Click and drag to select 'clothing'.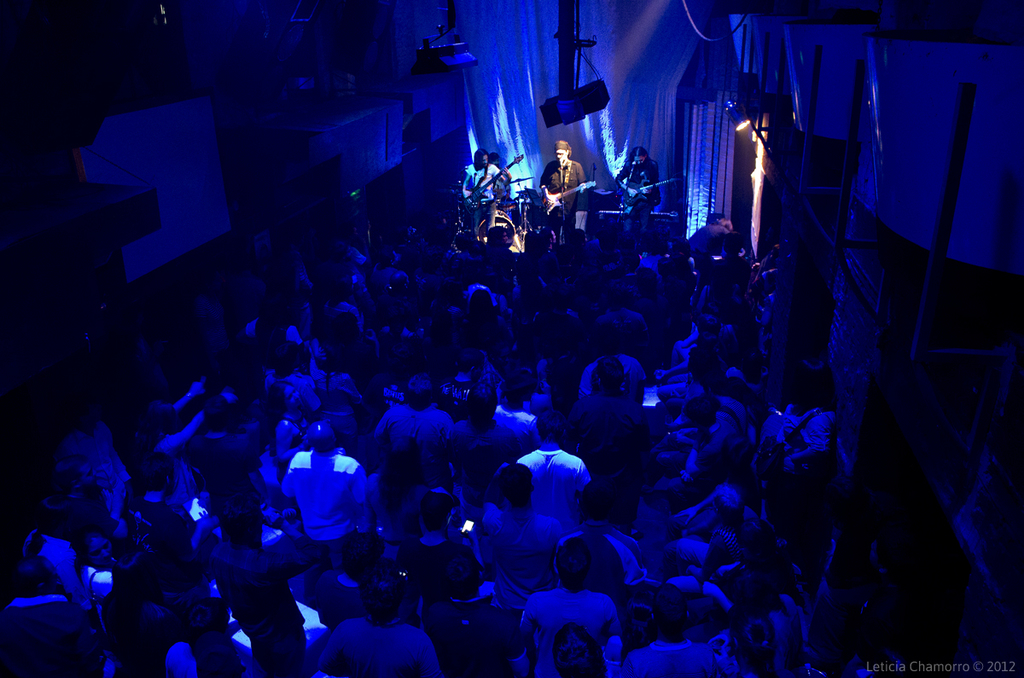
Selection: <box>0,159,856,677</box>.
